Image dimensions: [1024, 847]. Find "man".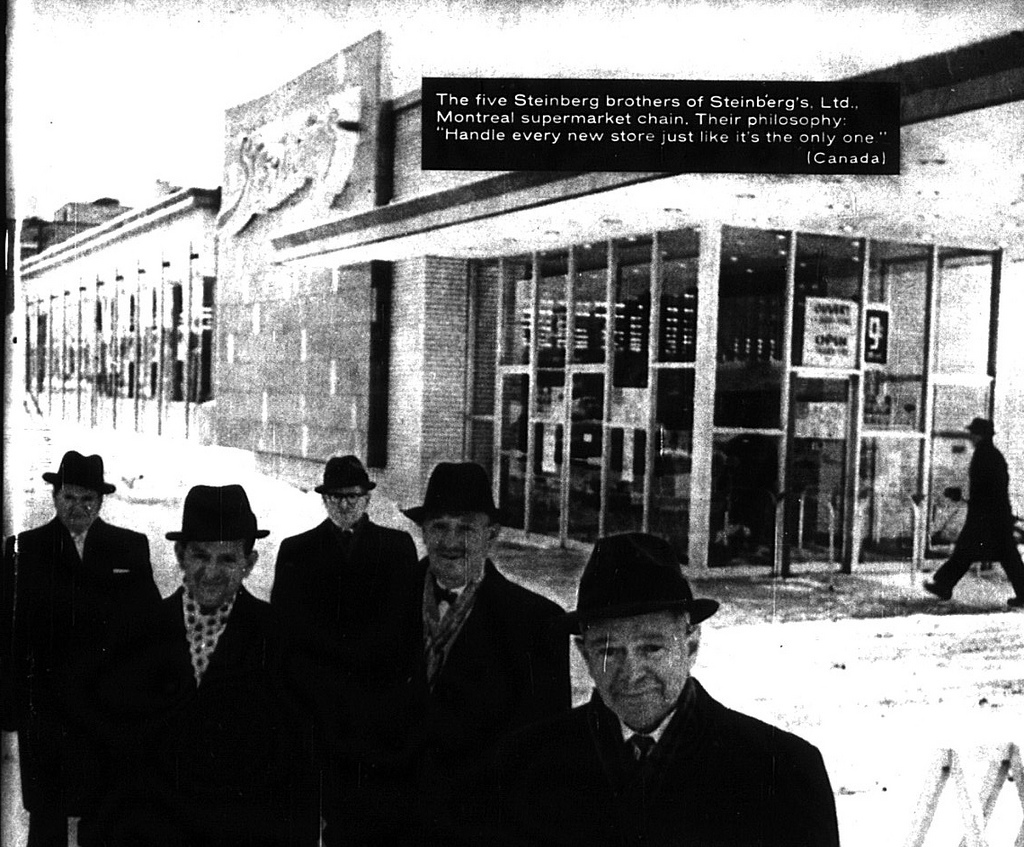
921,411,1023,612.
